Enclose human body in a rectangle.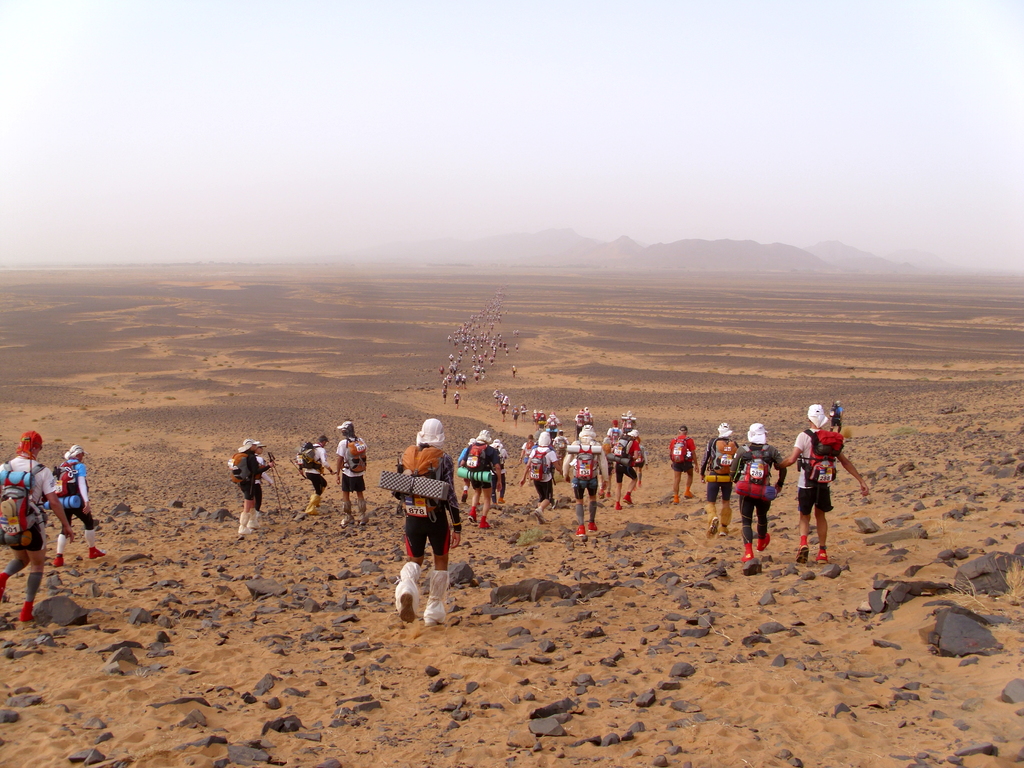
bbox=(556, 415, 607, 525).
